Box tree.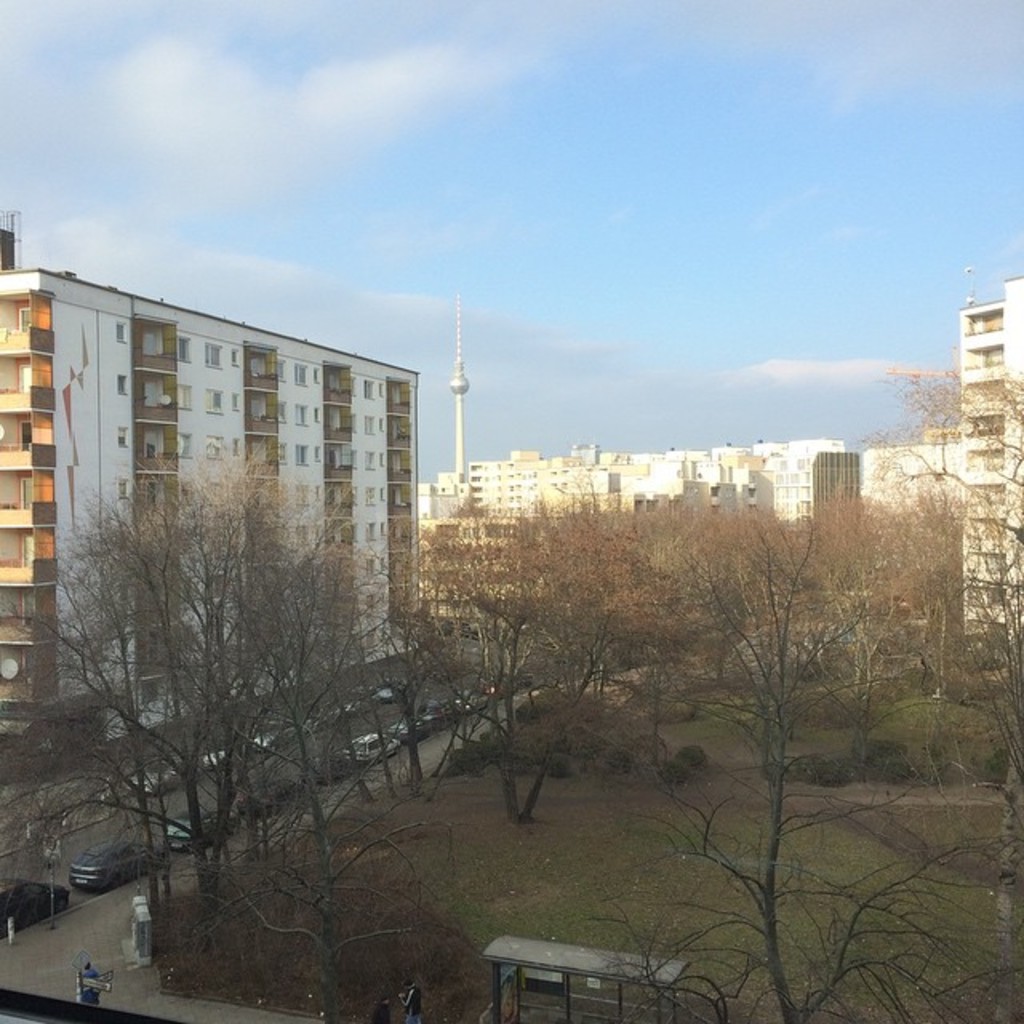
{"x1": 301, "y1": 550, "x2": 430, "y2": 792}.
